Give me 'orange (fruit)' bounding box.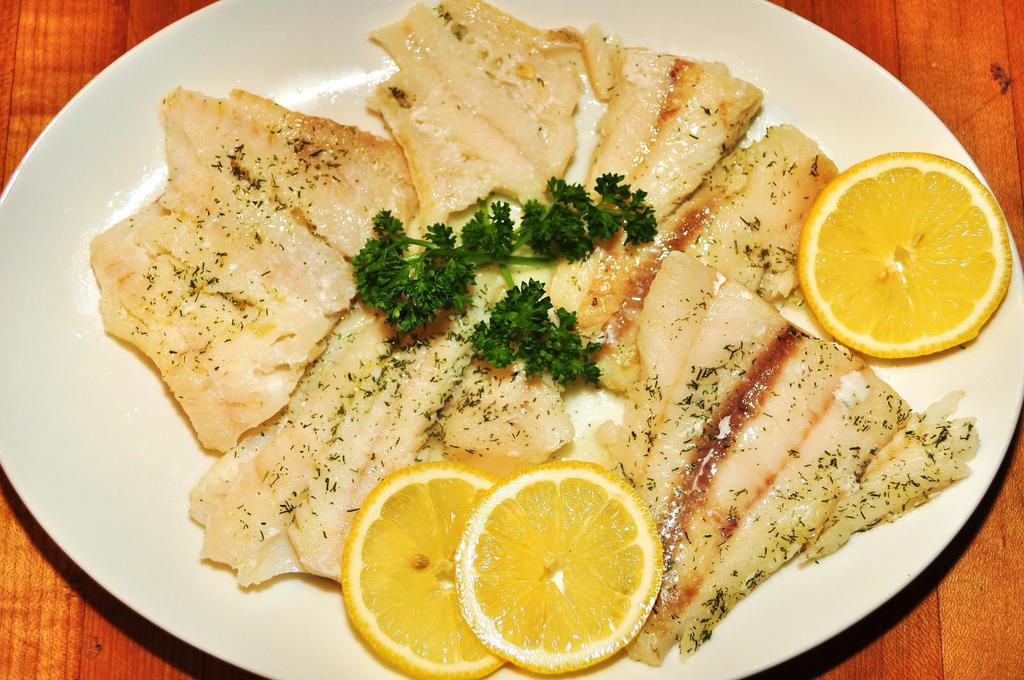
{"left": 810, "top": 148, "right": 1008, "bottom": 370}.
